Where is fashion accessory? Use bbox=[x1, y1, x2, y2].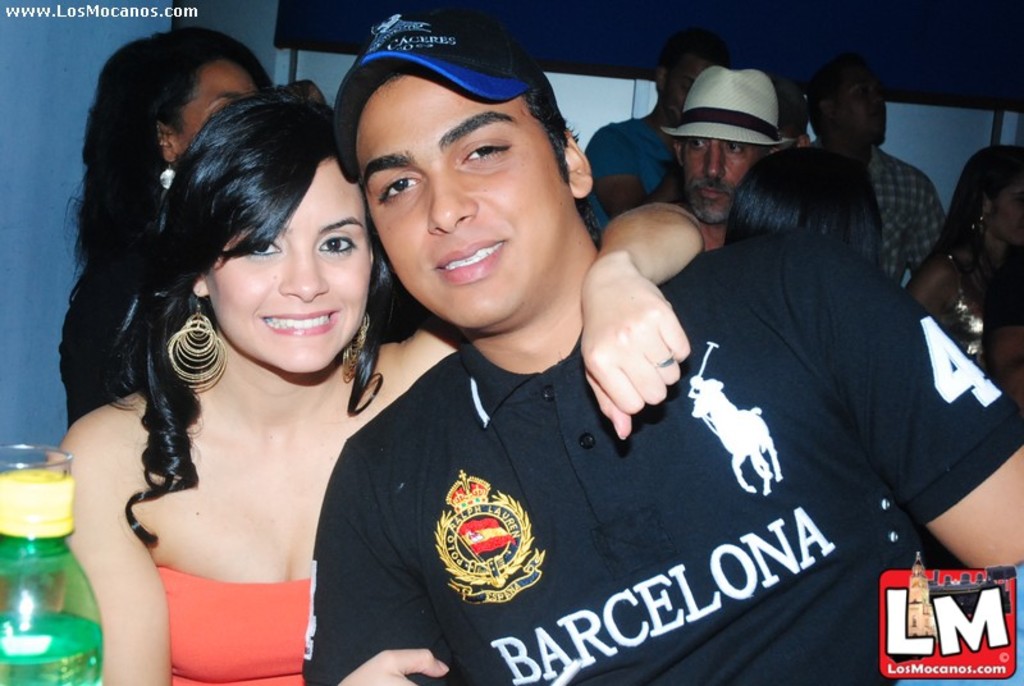
bbox=[161, 156, 180, 196].
